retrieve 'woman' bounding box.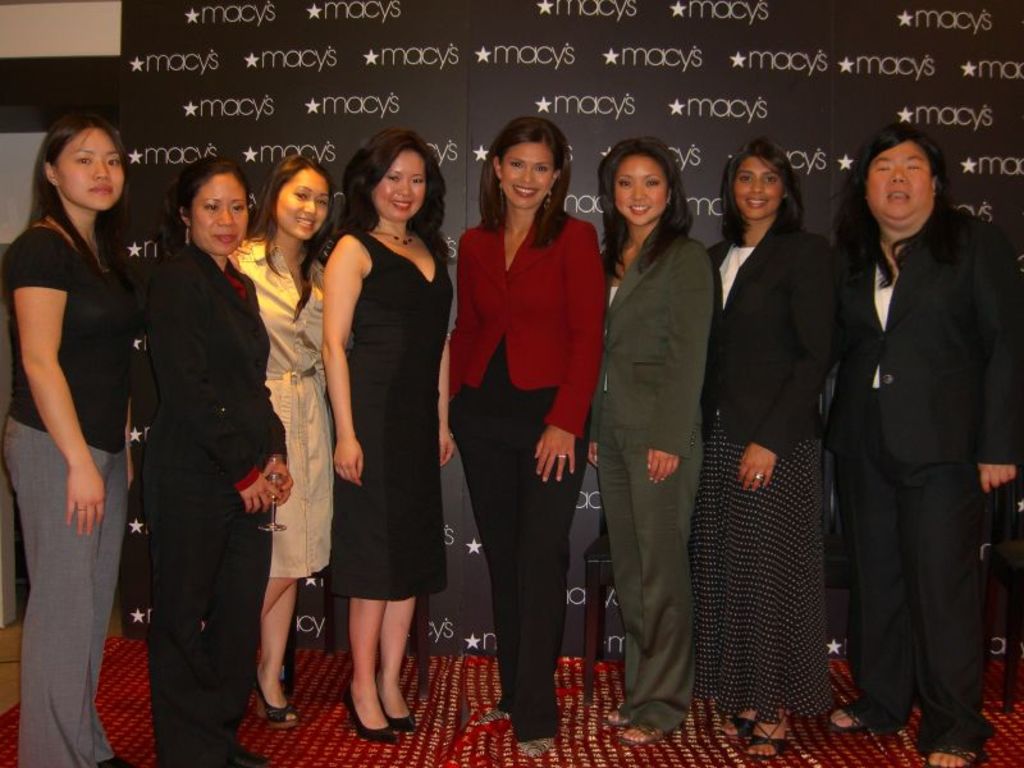
Bounding box: (x1=234, y1=155, x2=344, y2=722).
